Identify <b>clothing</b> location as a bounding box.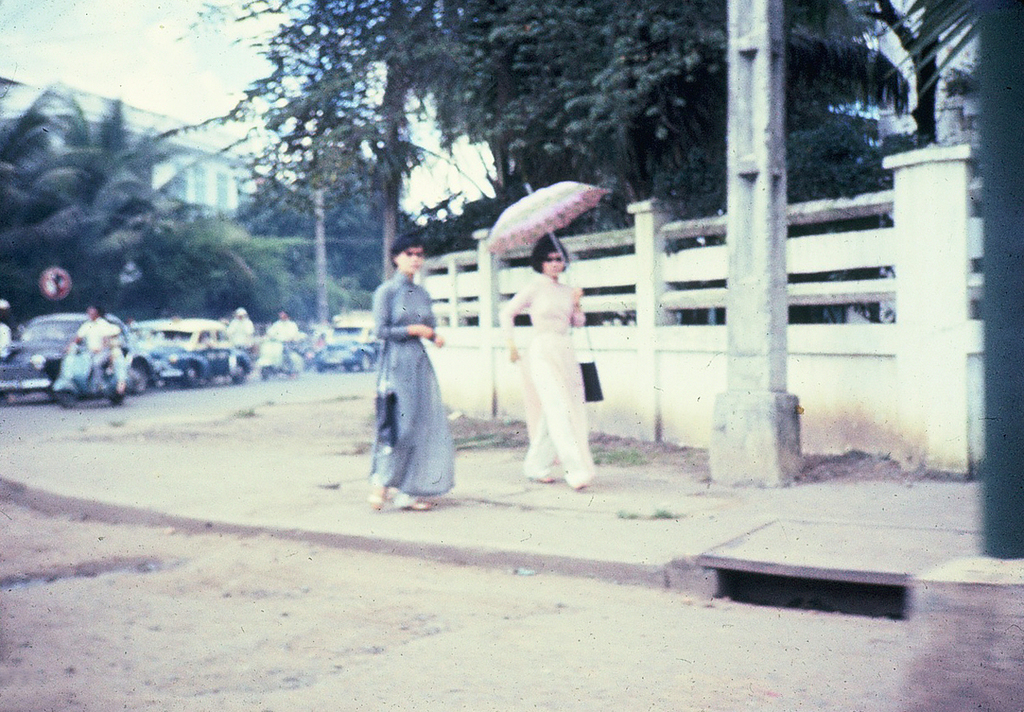
rect(74, 316, 116, 381).
